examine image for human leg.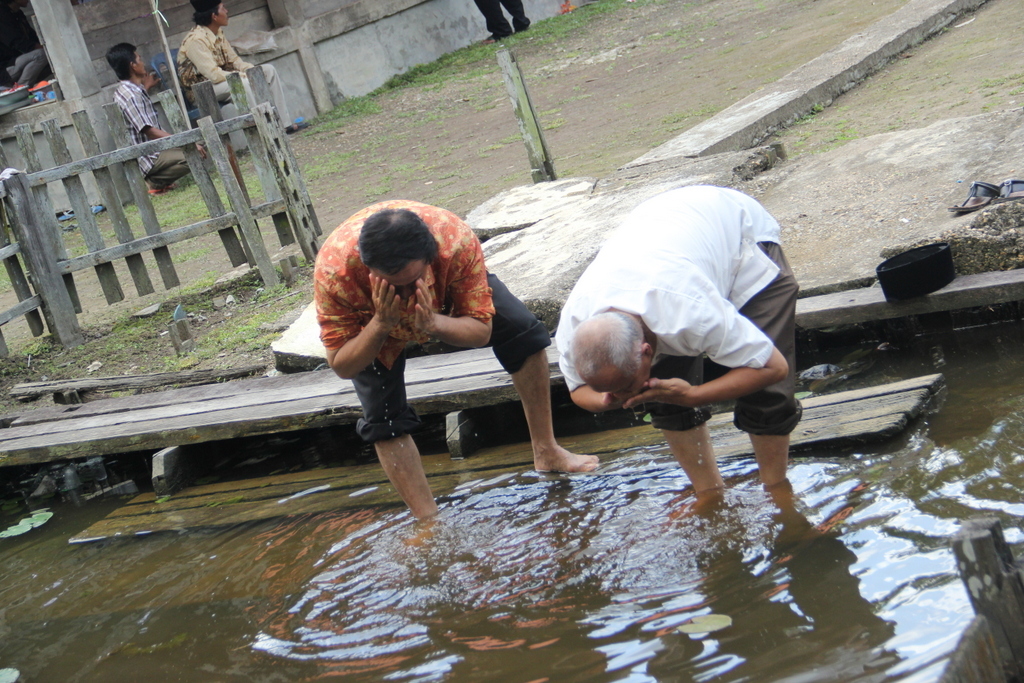
Examination result: 493/293/577/492.
